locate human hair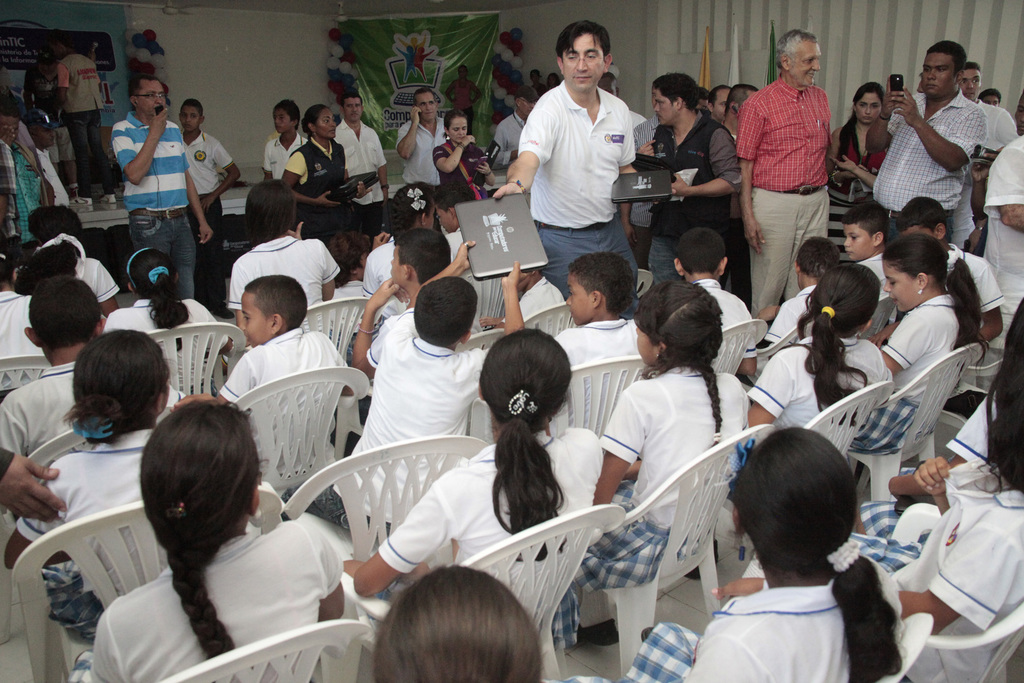
BBox(796, 235, 840, 277)
